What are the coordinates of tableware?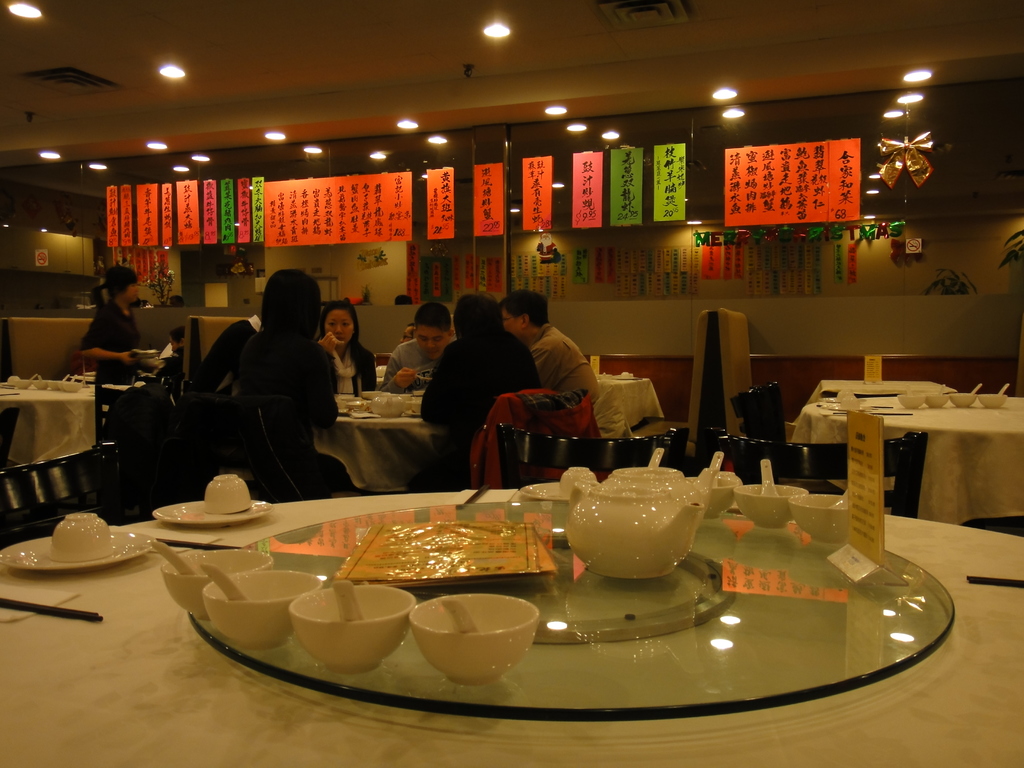
(left=202, top=567, right=321, bottom=649).
